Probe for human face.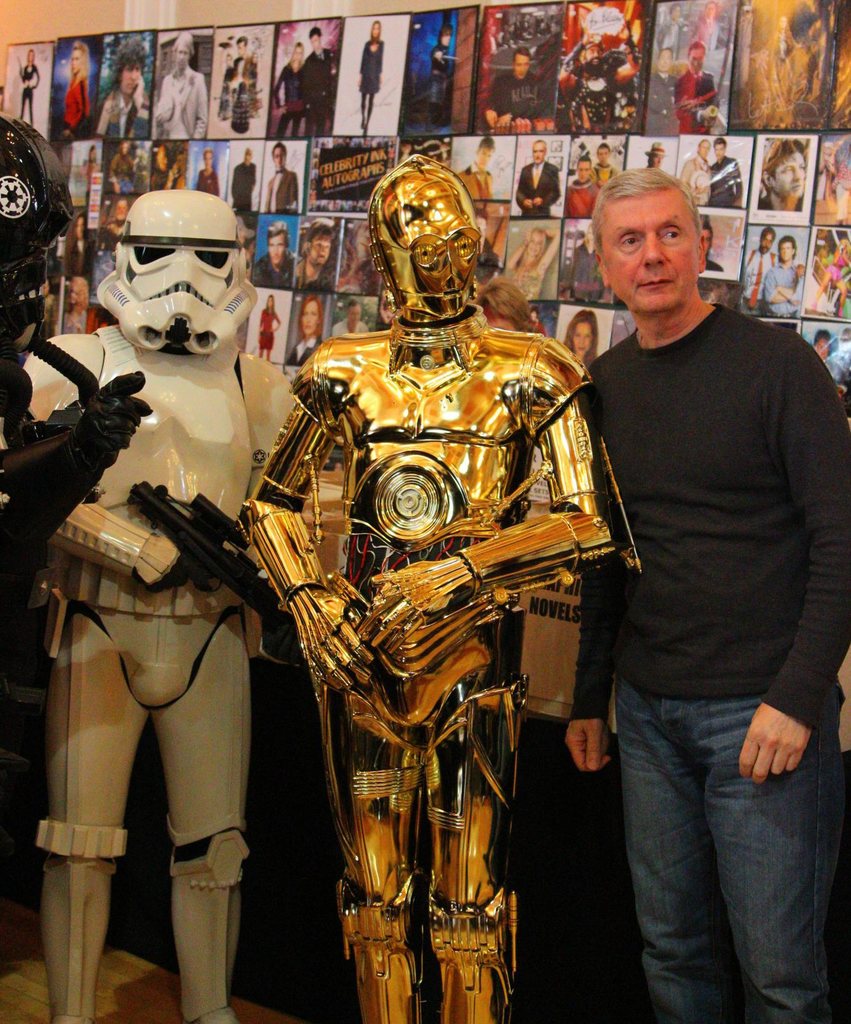
Probe result: <region>413, 211, 482, 319</region>.
